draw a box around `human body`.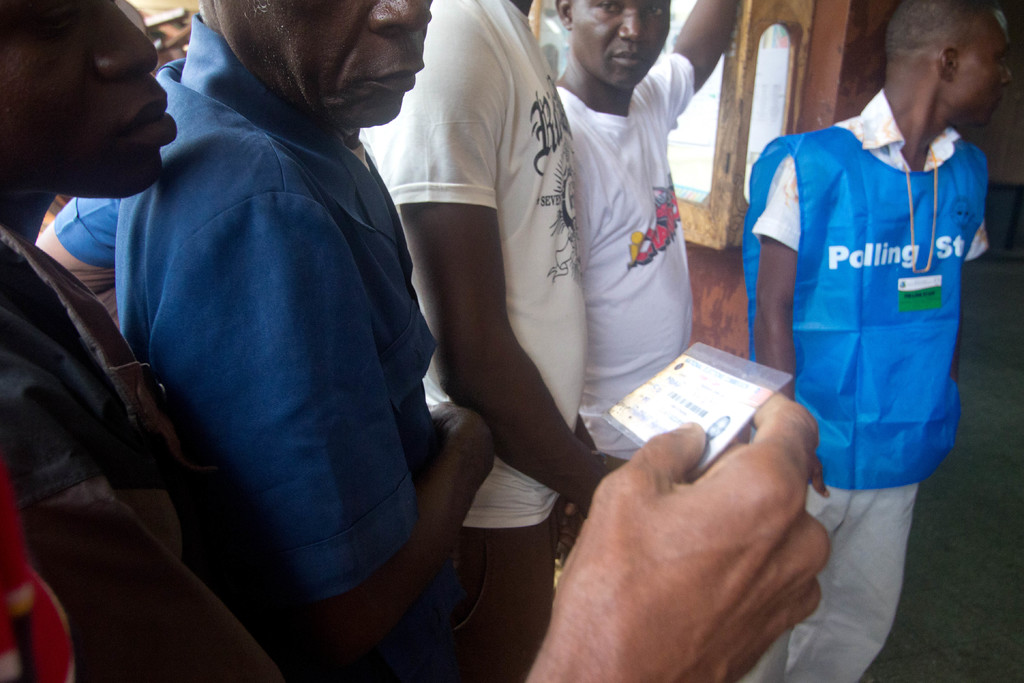
BBox(748, 0, 1016, 674).
